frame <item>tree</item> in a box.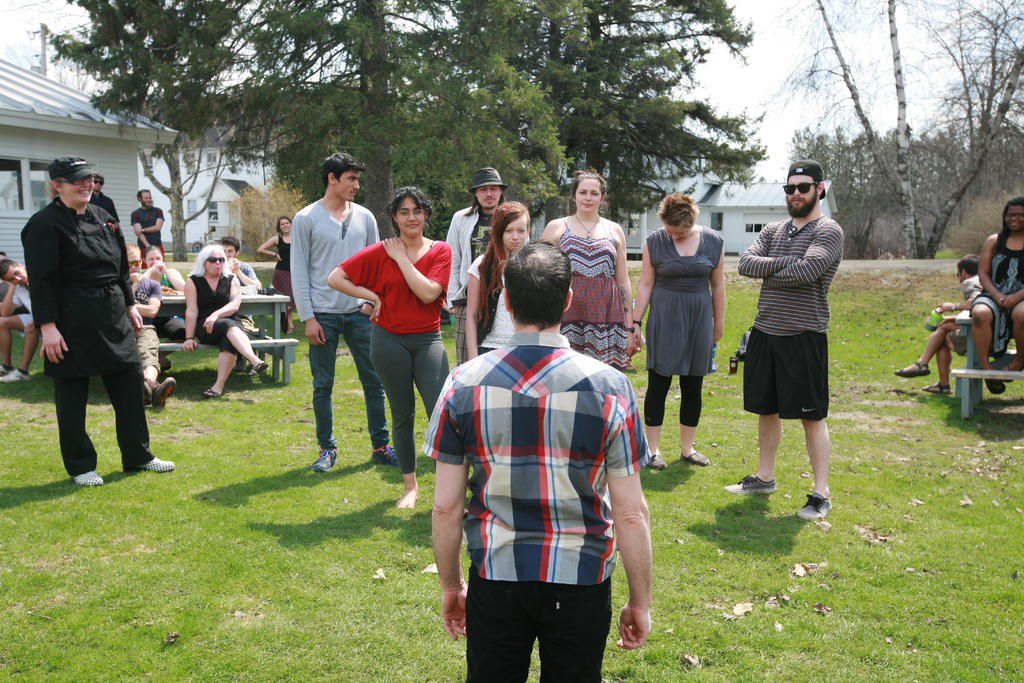
l=89, t=0, r=295, b=249.
